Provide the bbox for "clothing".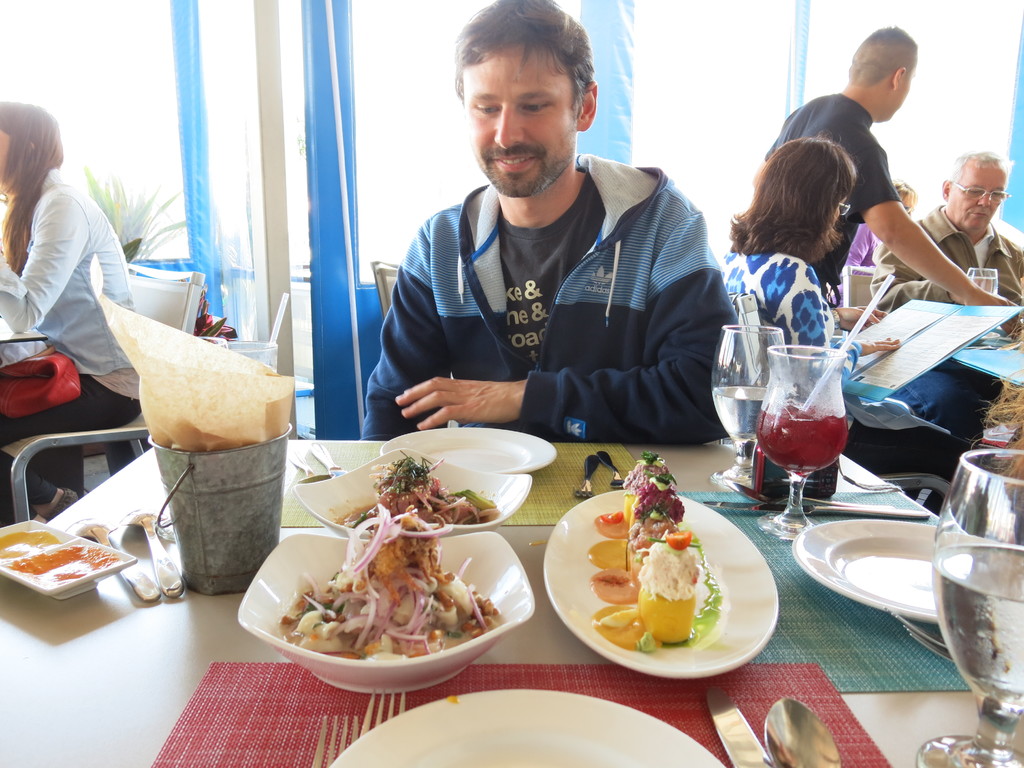
BBox(357, 114, 736, 465).
